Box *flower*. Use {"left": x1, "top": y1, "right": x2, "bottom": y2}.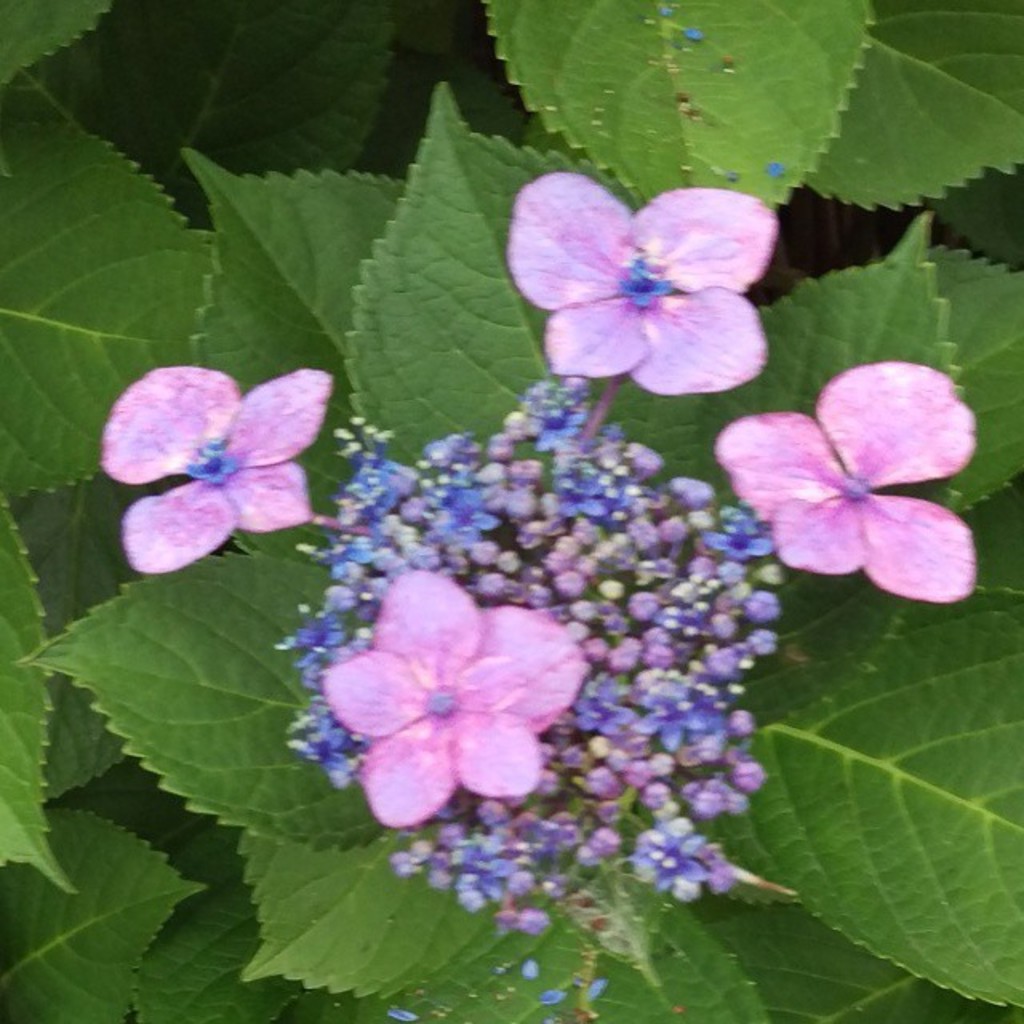
{"left": 498, "top": 165, "right": 779, "bottom": 398}.
